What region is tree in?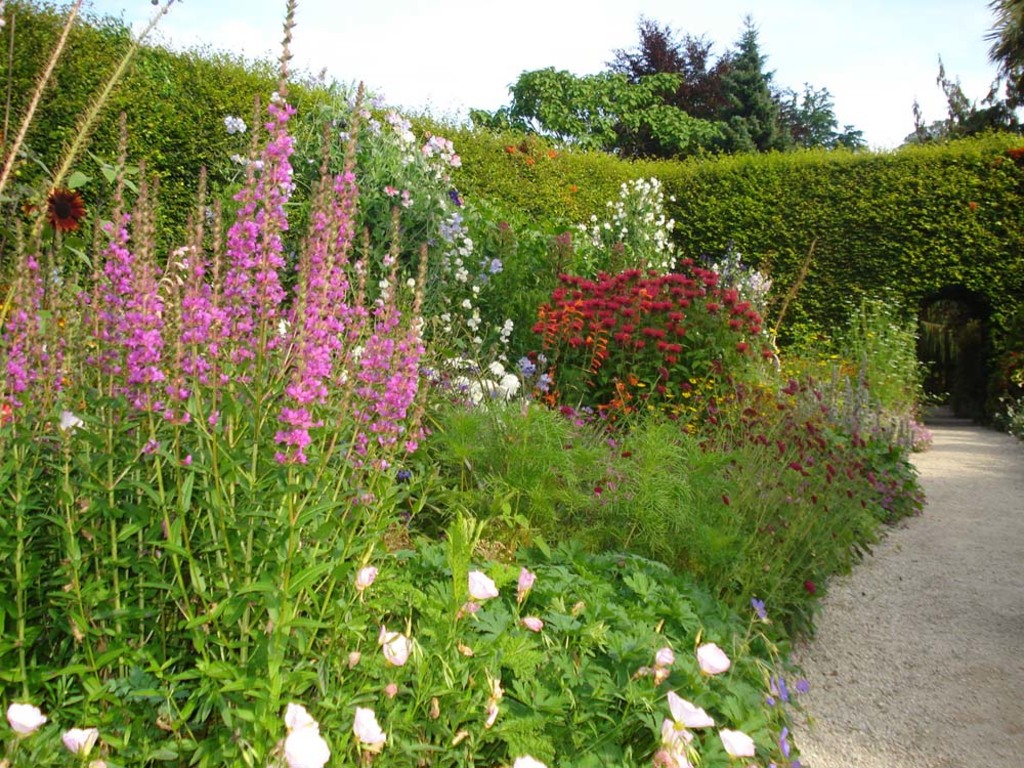
<box>676,16,773,159</box>.
